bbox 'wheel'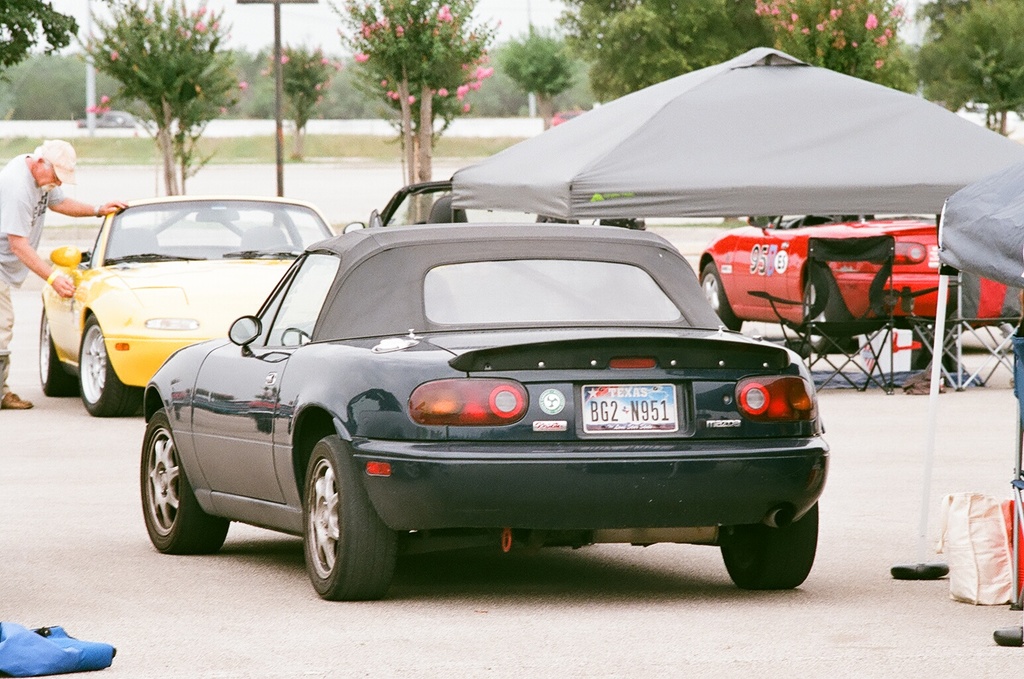
(left=701, top=263, right=738, bottom=328)
